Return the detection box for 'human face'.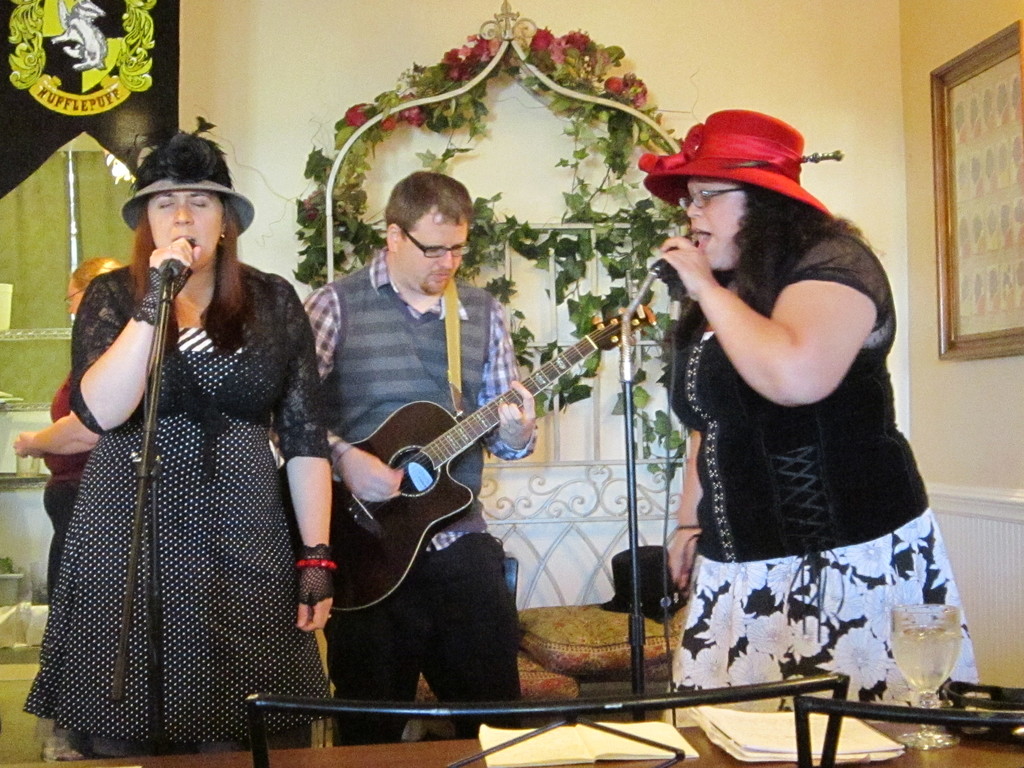
select_region(396, 205, 472, 289).
